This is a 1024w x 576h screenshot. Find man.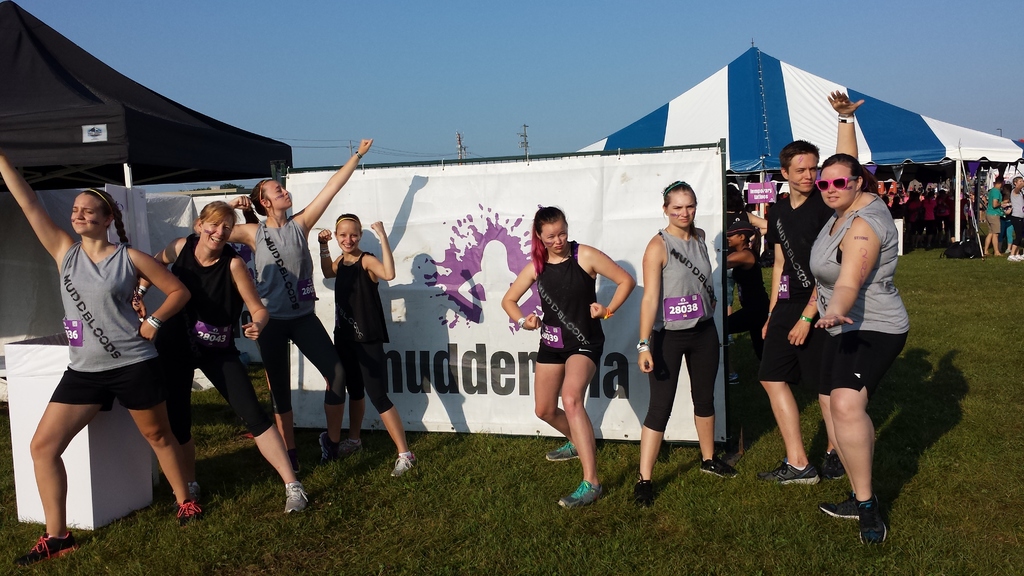
Bounding box: 760/145/843/485.
